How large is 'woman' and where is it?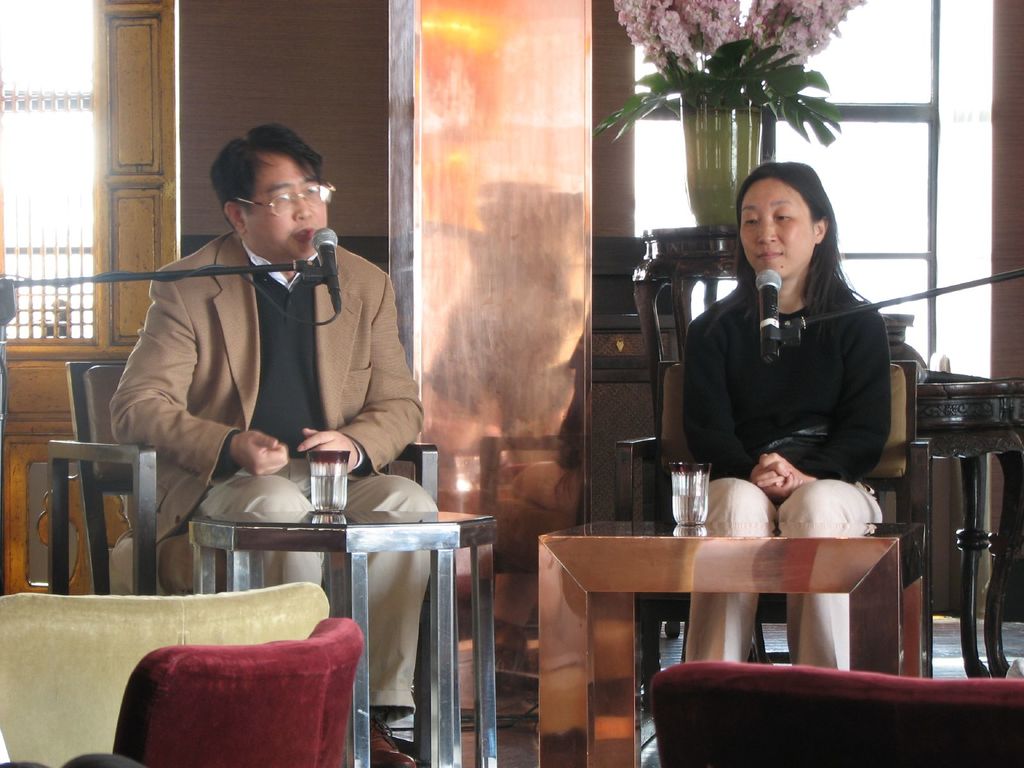
Bounding box: bbox=(684, 178, 898, 653).
